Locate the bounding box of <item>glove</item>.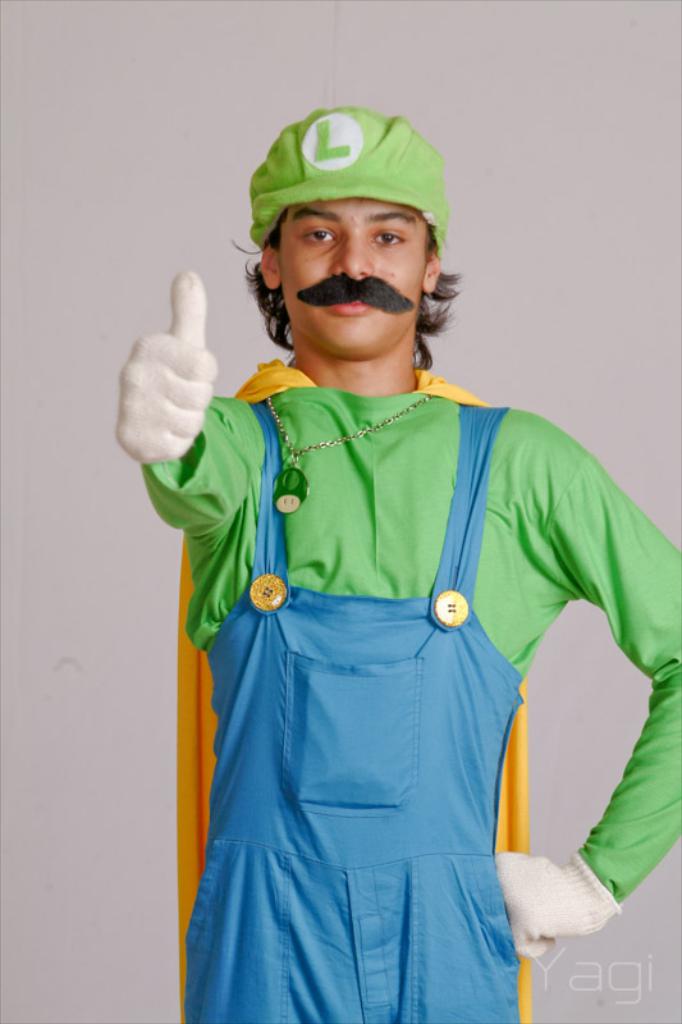
Bounding box: (left=115, top=268, right=215, bottom=468).
